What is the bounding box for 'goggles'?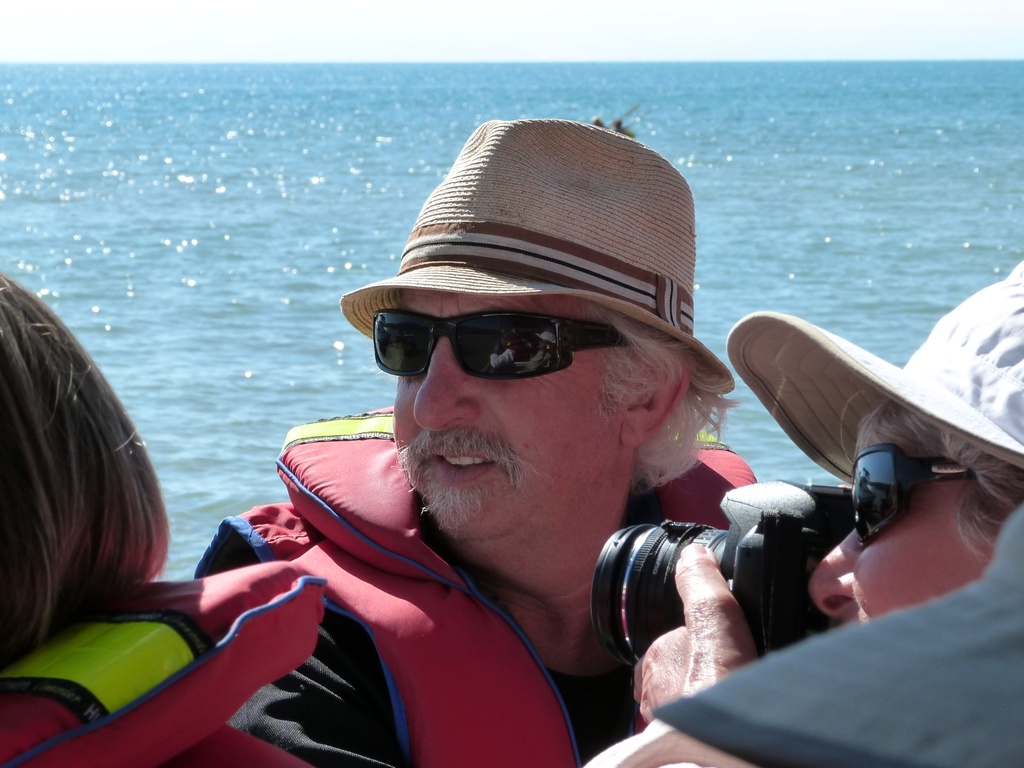
region(364, 293, 675, 391).
